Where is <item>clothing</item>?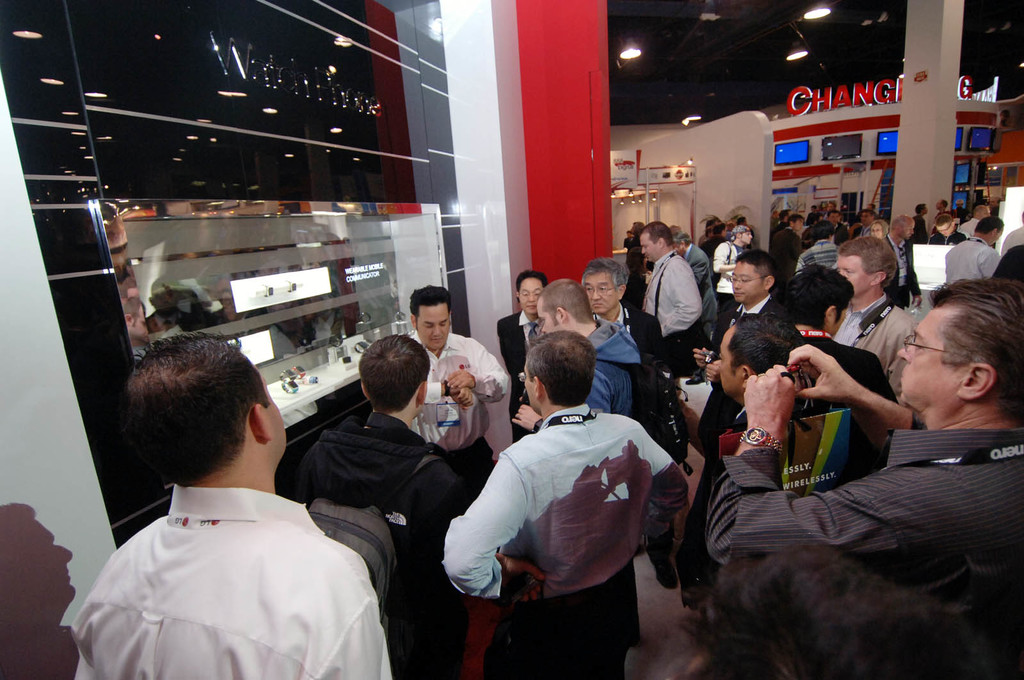
bbox=[503, 306, 538, 419].
